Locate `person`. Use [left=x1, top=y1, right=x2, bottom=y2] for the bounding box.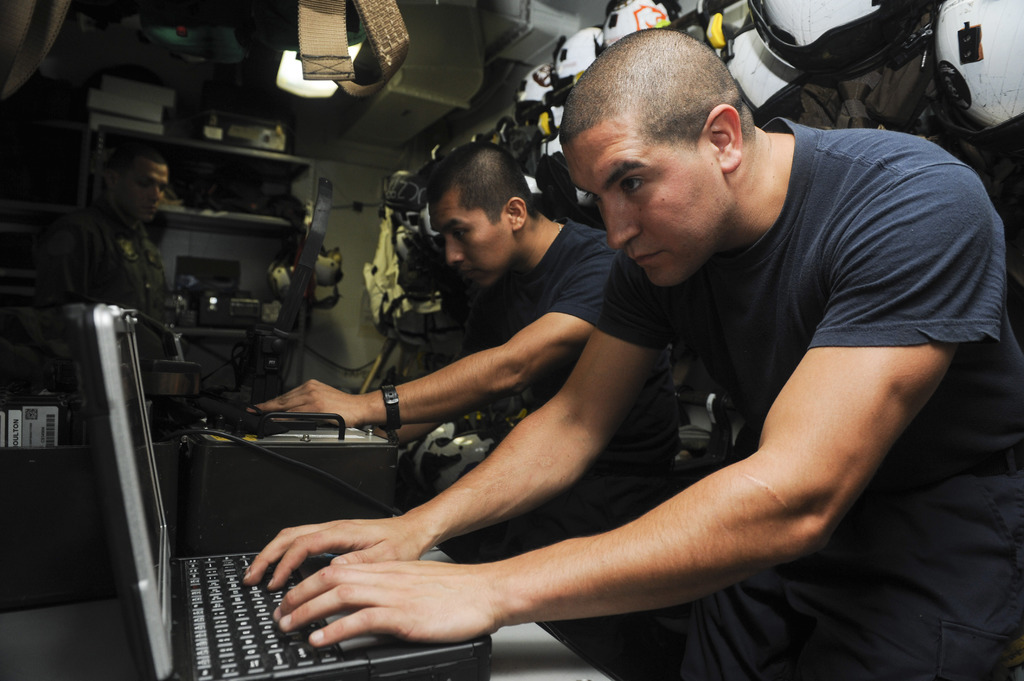
[left=234, top=147, right=671, bottom=547].
